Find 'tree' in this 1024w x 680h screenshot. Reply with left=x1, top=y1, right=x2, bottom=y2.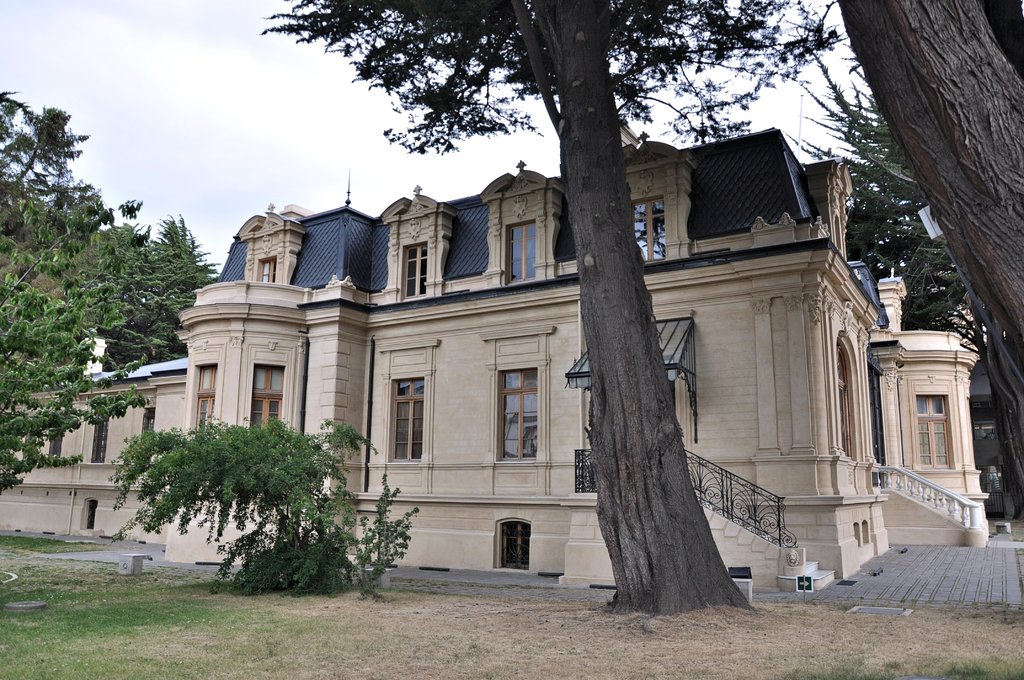
left=261, top=0, right=847, bottom=619.
